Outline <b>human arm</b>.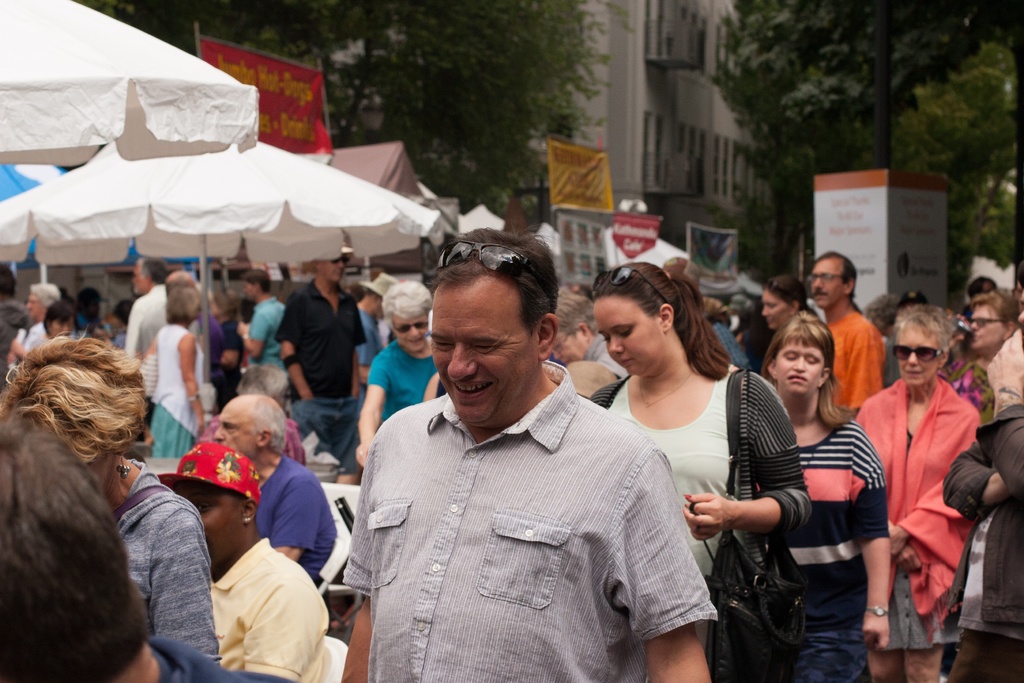
Outline: crop(91, 299, 126, 323).
